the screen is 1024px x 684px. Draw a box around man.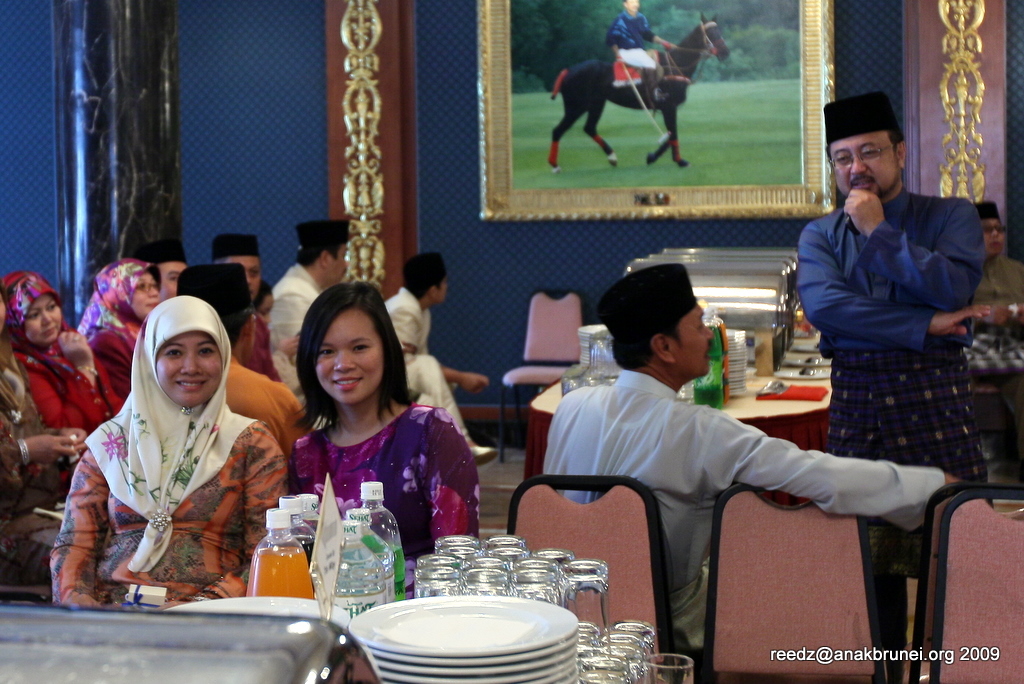
978,200,1023,323.
